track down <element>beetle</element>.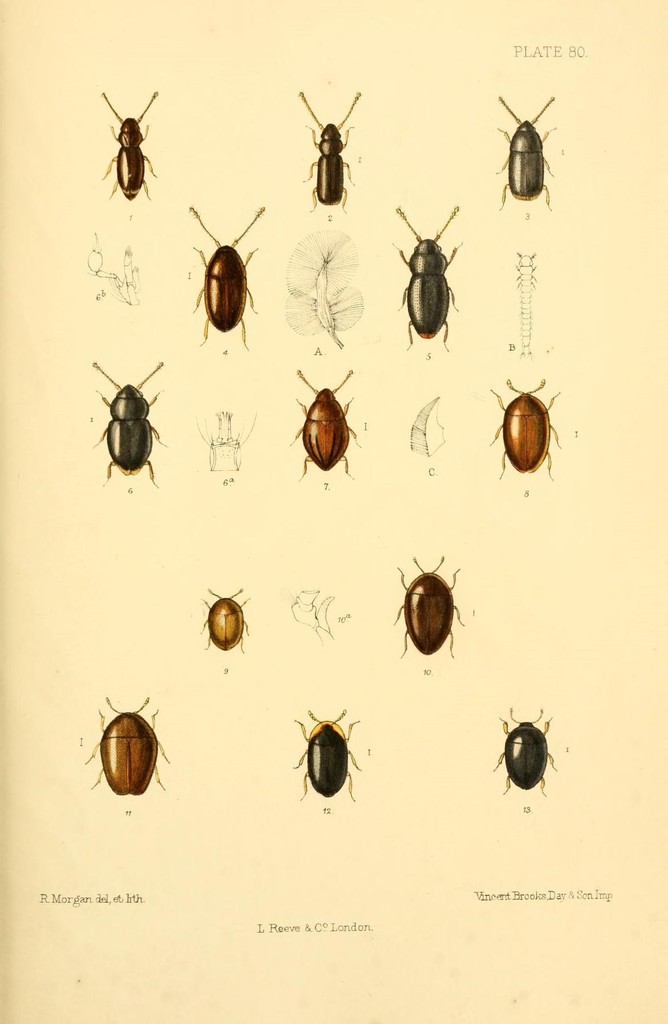
Tracked to box(391, 554, 459, 657).
